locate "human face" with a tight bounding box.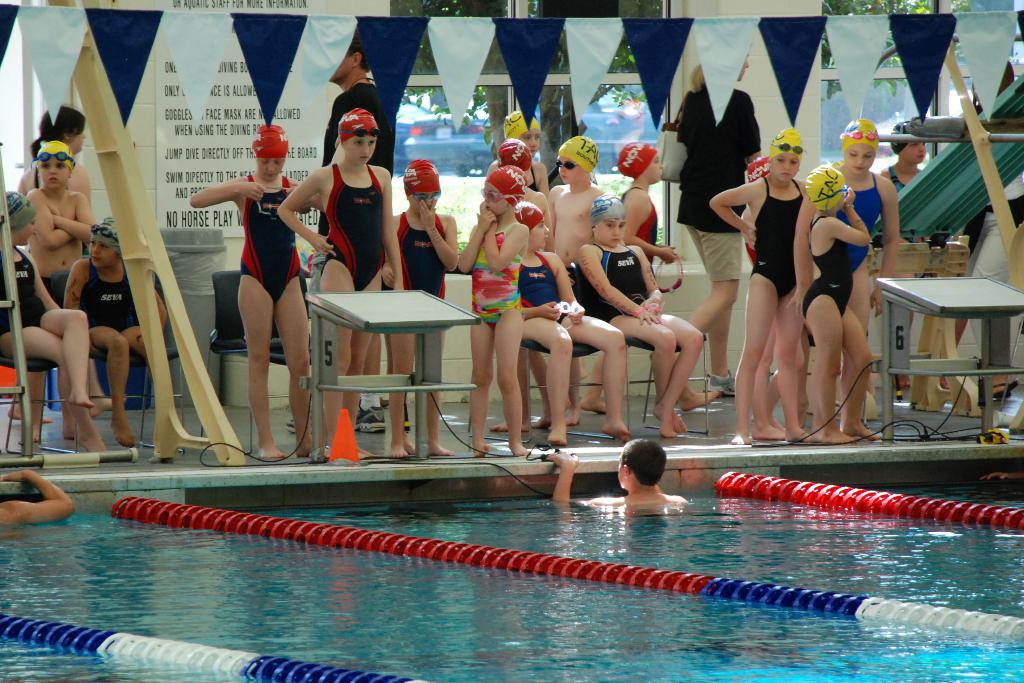
l=559, t=157, r=586, b=186.
